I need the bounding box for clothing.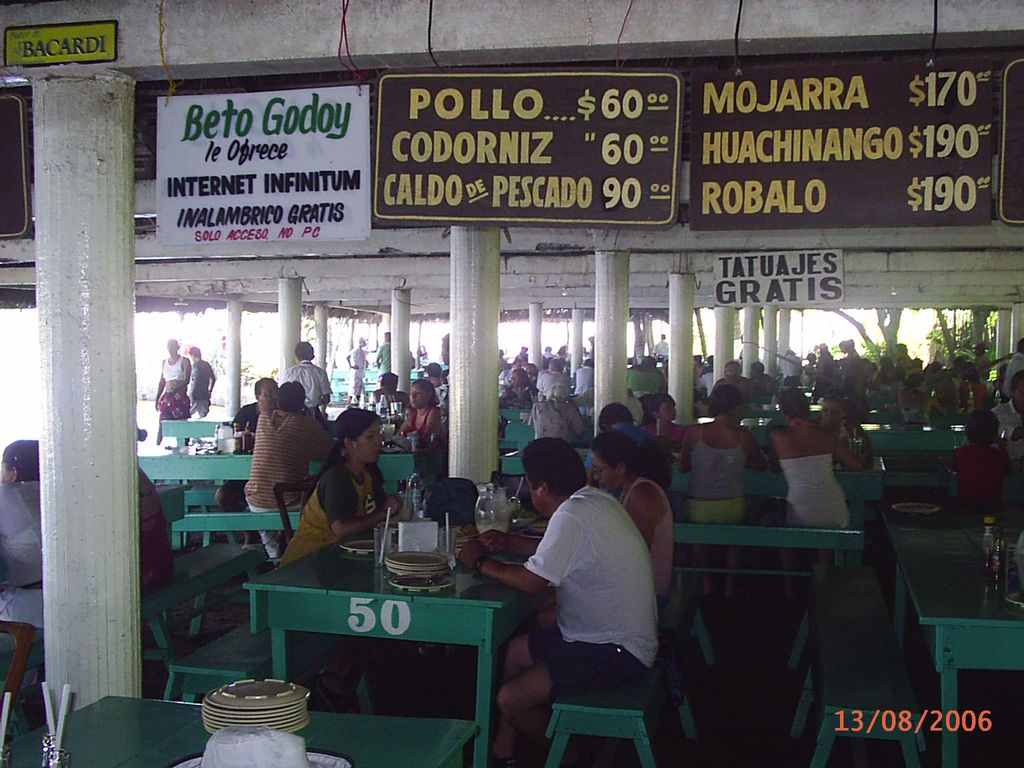
Here it is: <box>188,358,215,420</box>.
